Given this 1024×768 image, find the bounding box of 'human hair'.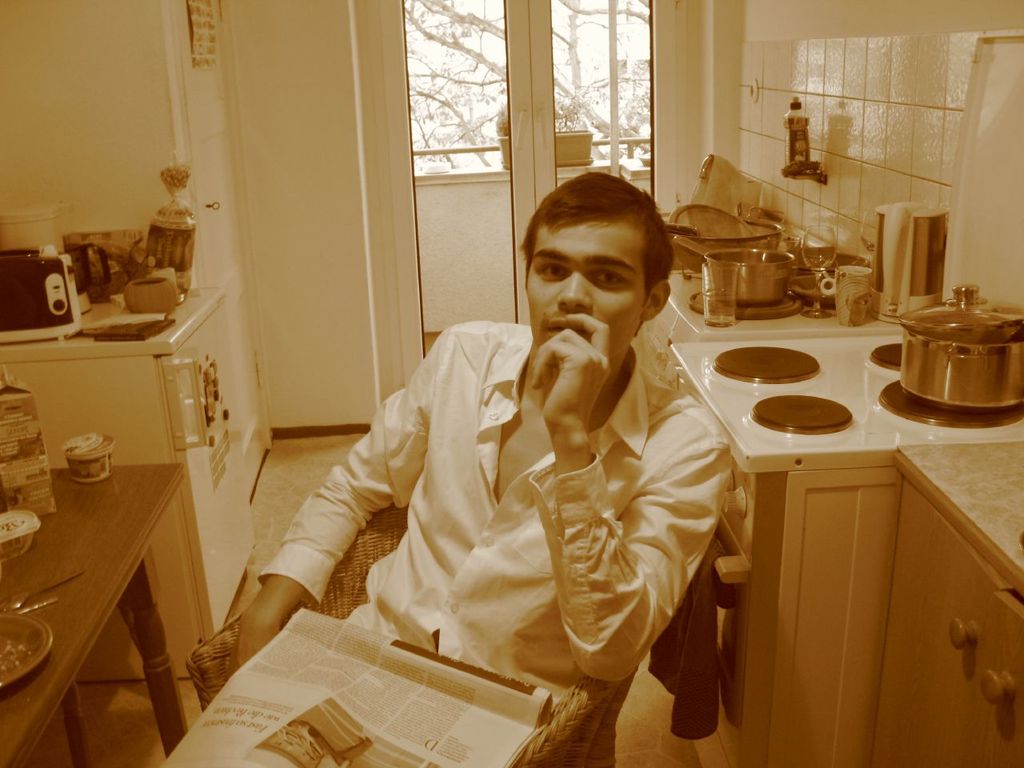
(522, 184, 666, 308).
